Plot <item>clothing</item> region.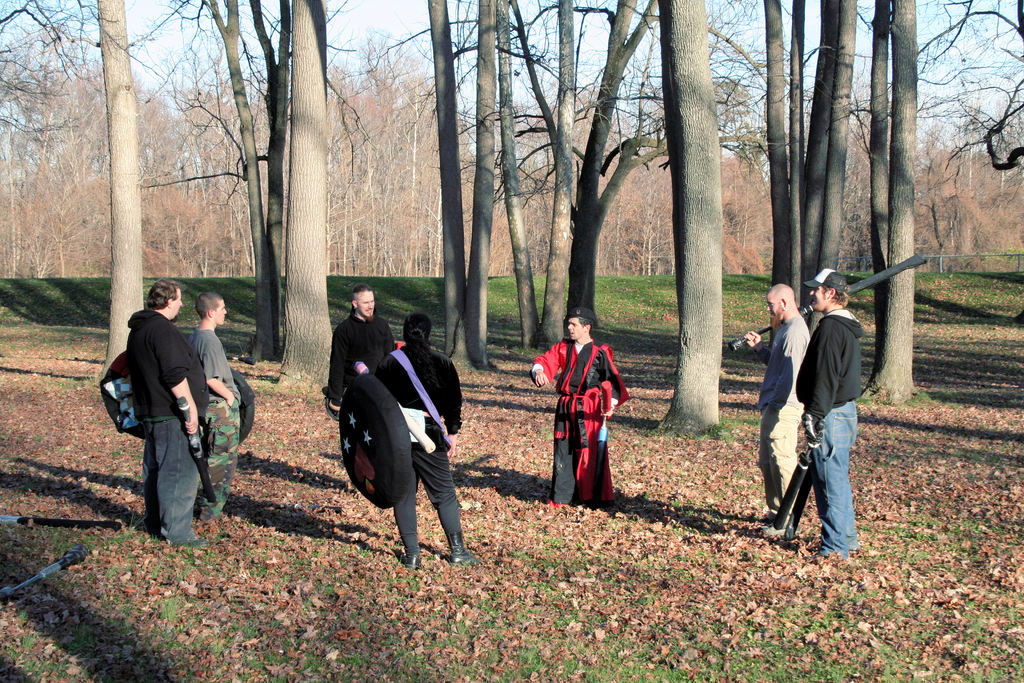
Plotted at box=[548, 323, 625, 509].
